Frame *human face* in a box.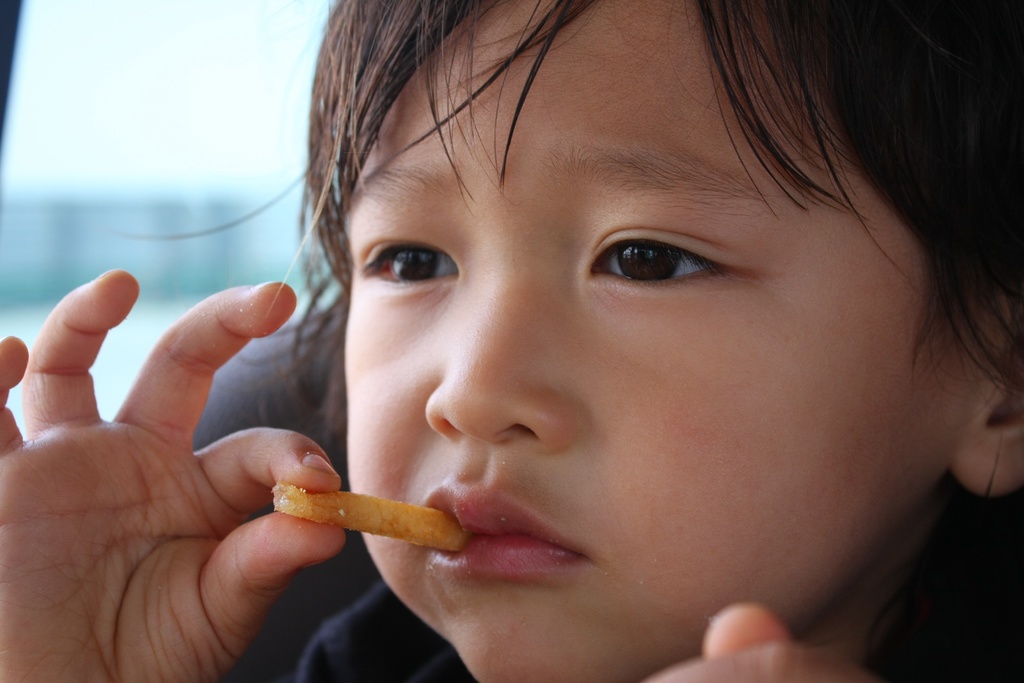
(351, 0, 970, 682).
